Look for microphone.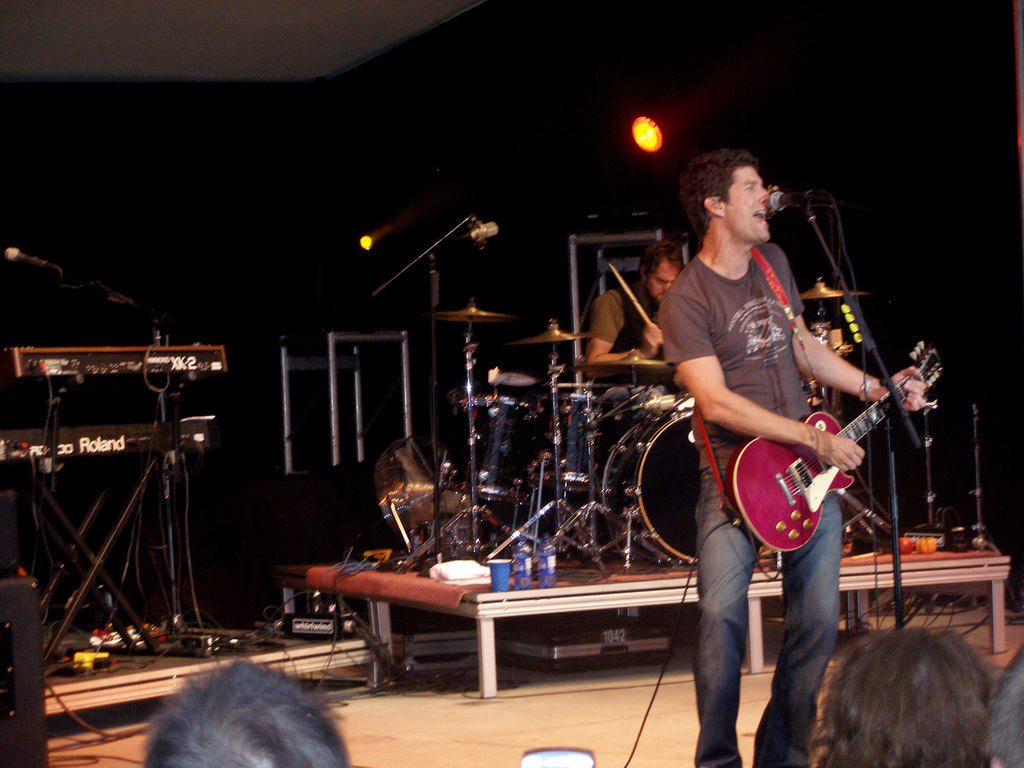
Found: BBox(458, 215, 505, 242).
